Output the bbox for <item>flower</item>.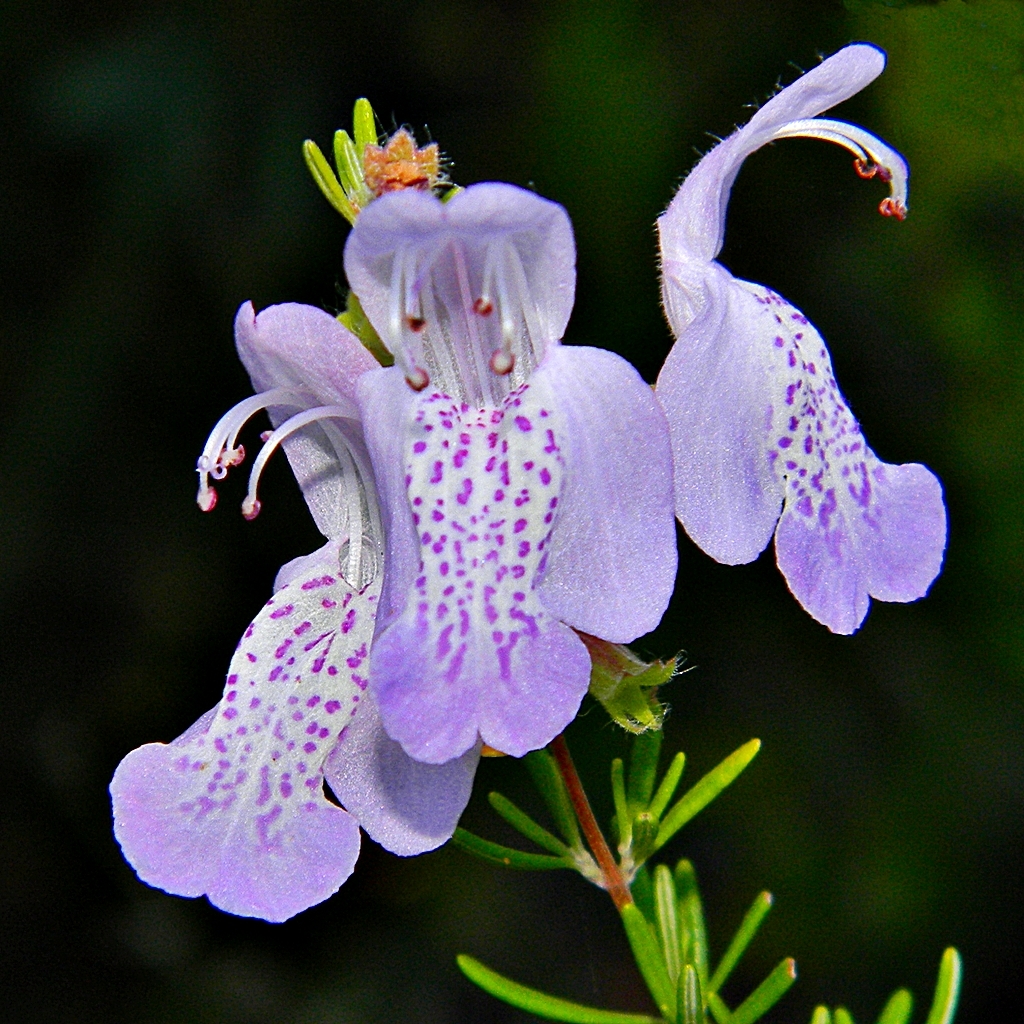
[x1=643, y1=36, x2=949, y2=634].
